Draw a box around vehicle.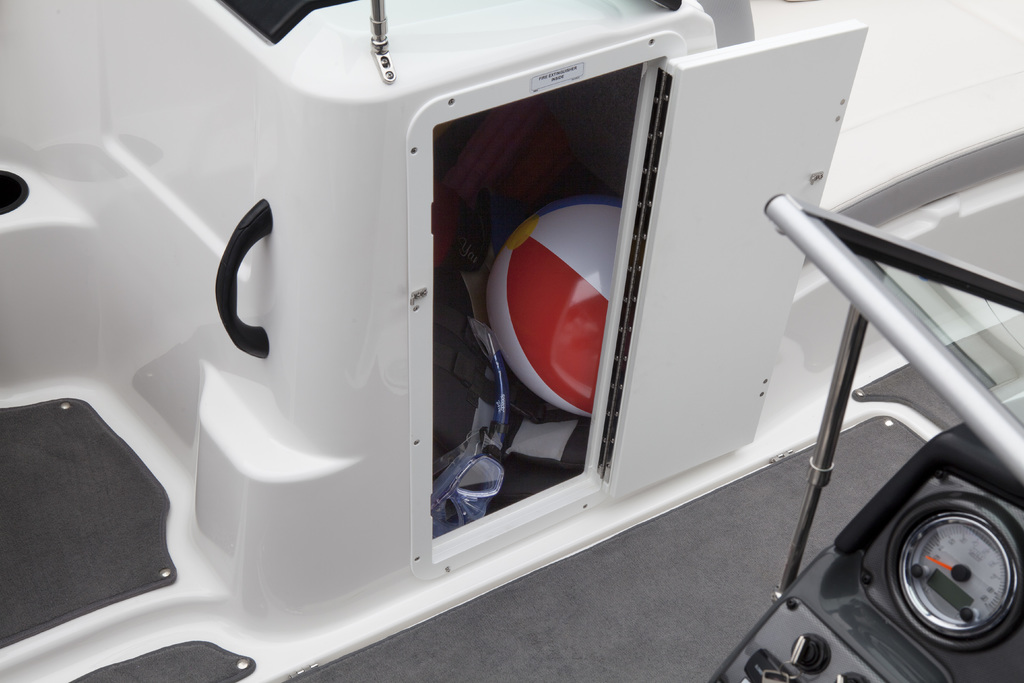
box=[0, 0, 1023, 682].
